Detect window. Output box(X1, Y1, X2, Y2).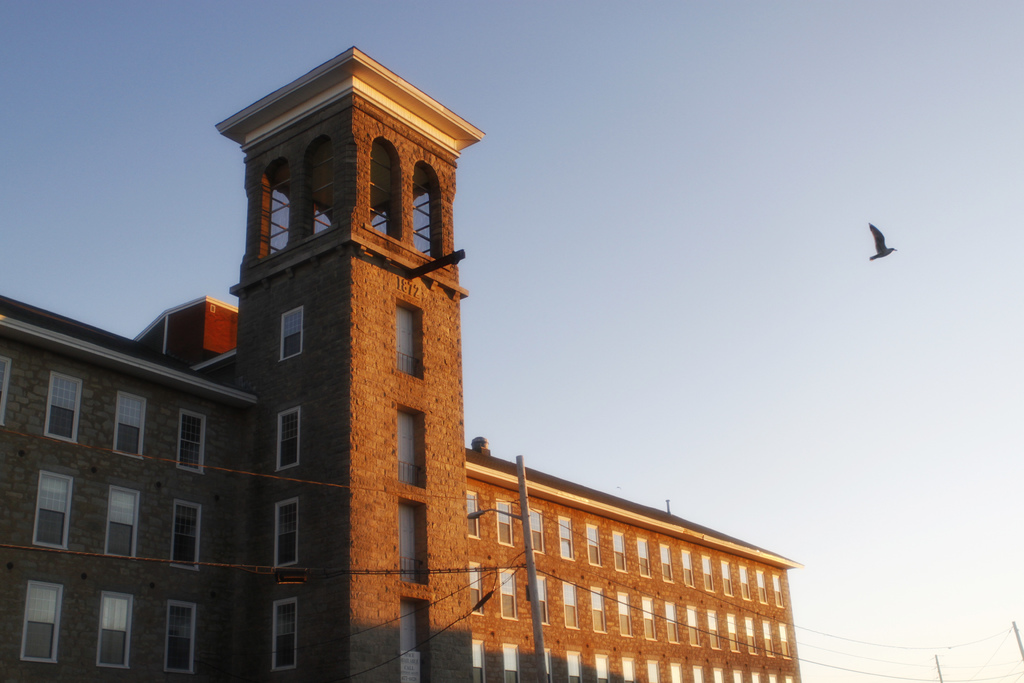
box(278, 305, 301, 365).
